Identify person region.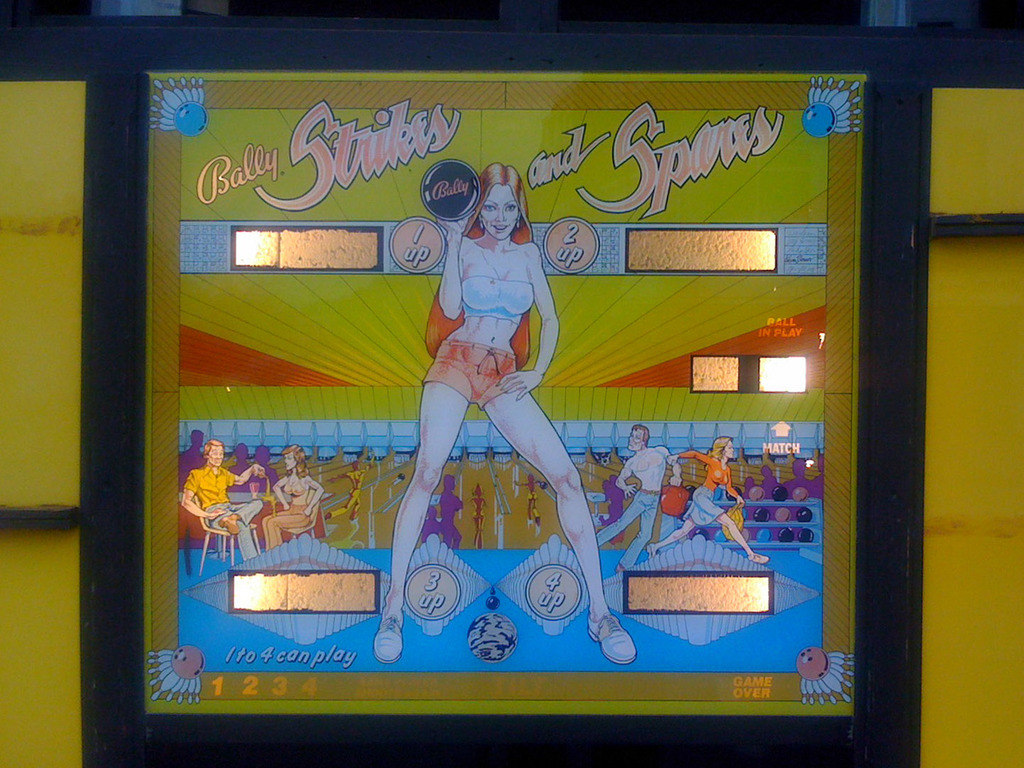
Region: bbox=(594, 419, 678, 581).
